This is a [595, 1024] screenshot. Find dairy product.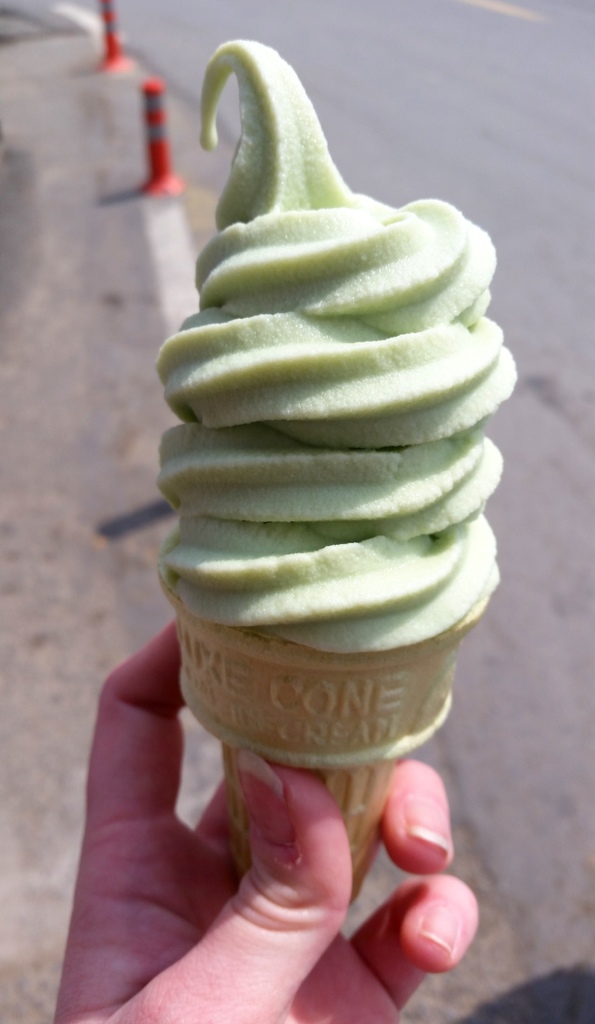
Bounding box: crop(145, 26, 519, 652).
